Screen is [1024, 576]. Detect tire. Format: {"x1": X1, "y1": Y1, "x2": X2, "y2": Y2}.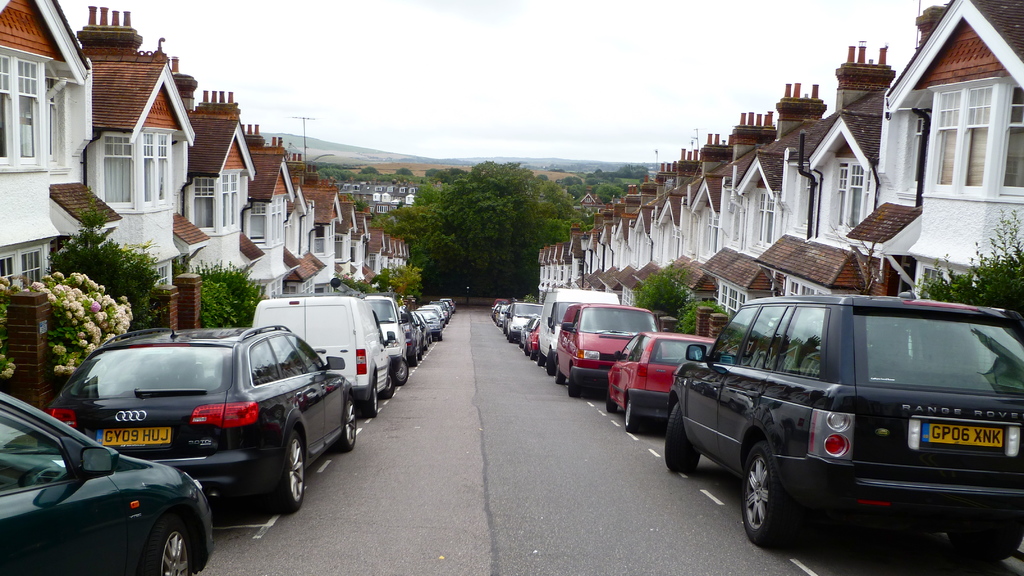
{"x1": 625, "y1": 401, "x2": 641, "y2": 435}.
